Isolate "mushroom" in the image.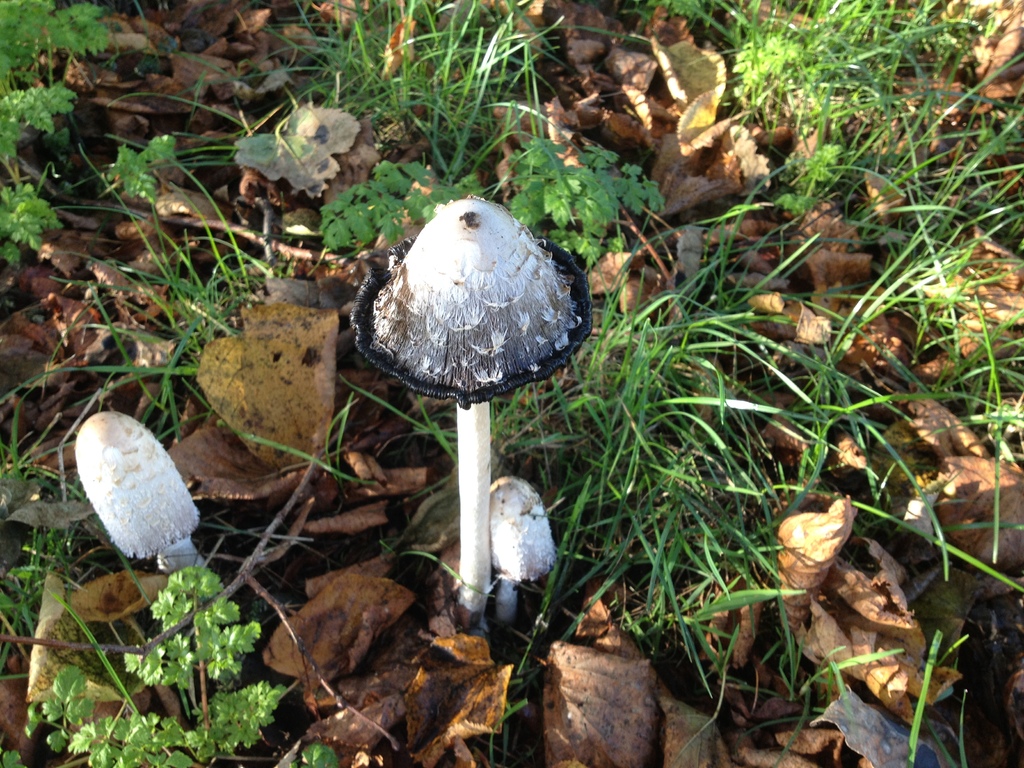
Isolated region: <region>490, 475, 556, 632</region>.
